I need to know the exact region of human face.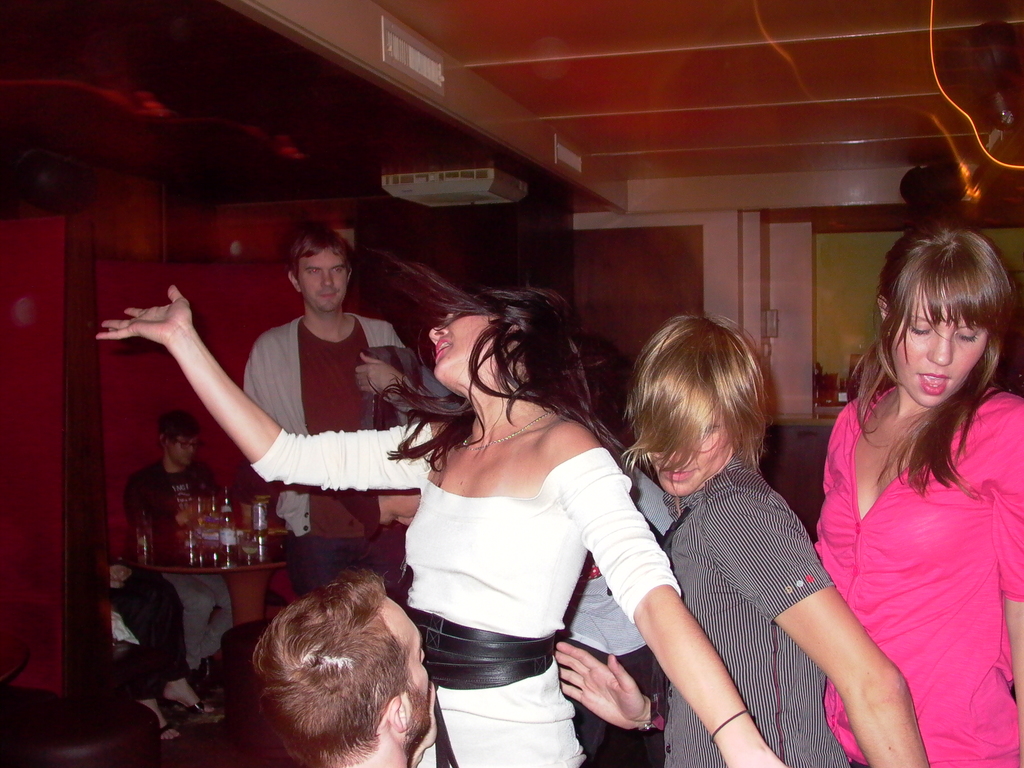
Region: x1=380 y1=599 x2=429 y2=730.
